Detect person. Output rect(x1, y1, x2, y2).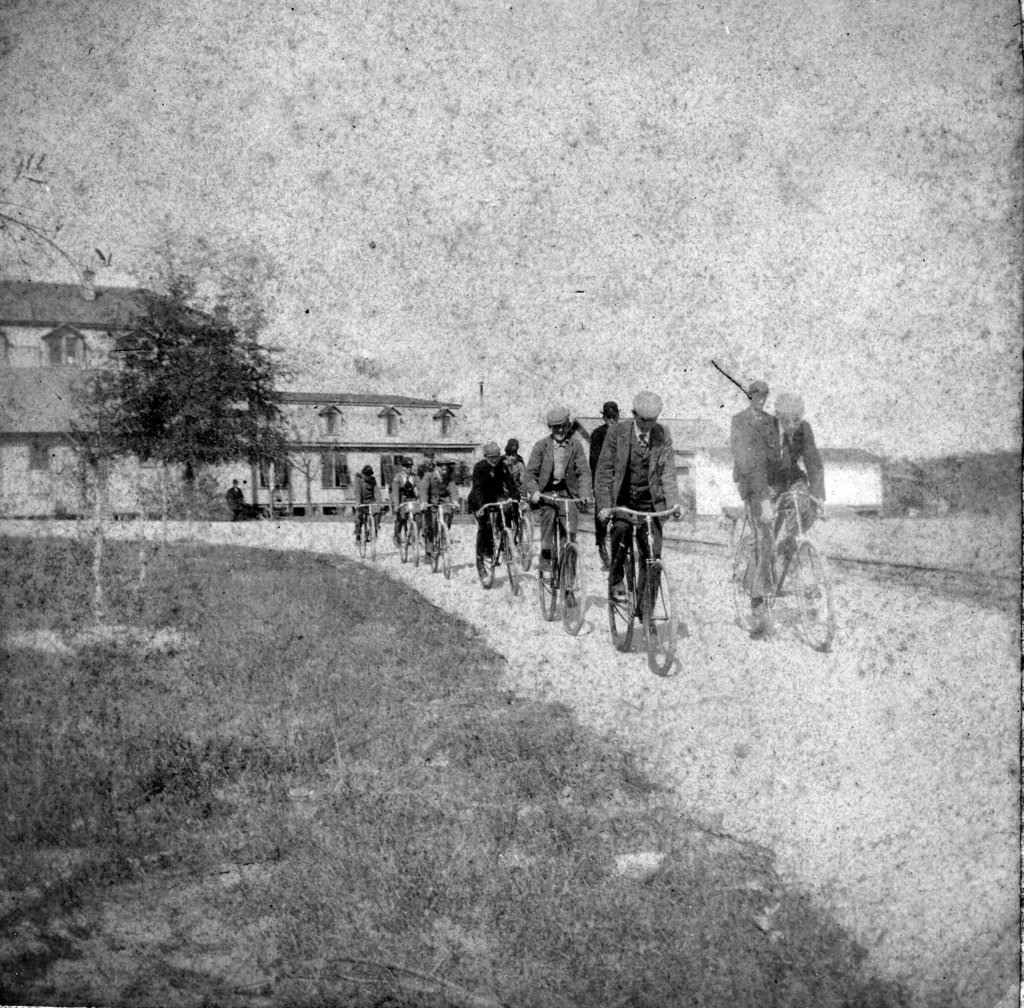
rect(589, 380, 671, 663).
